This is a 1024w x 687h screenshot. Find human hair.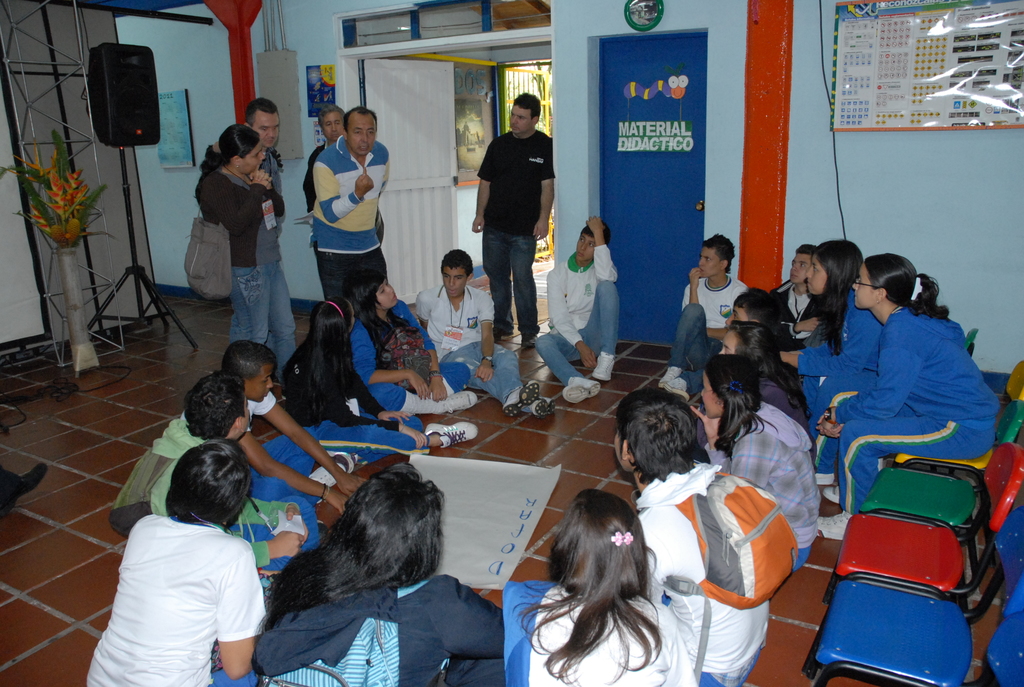
Bounding box: <region>523, 487, 668, 684</region>.
